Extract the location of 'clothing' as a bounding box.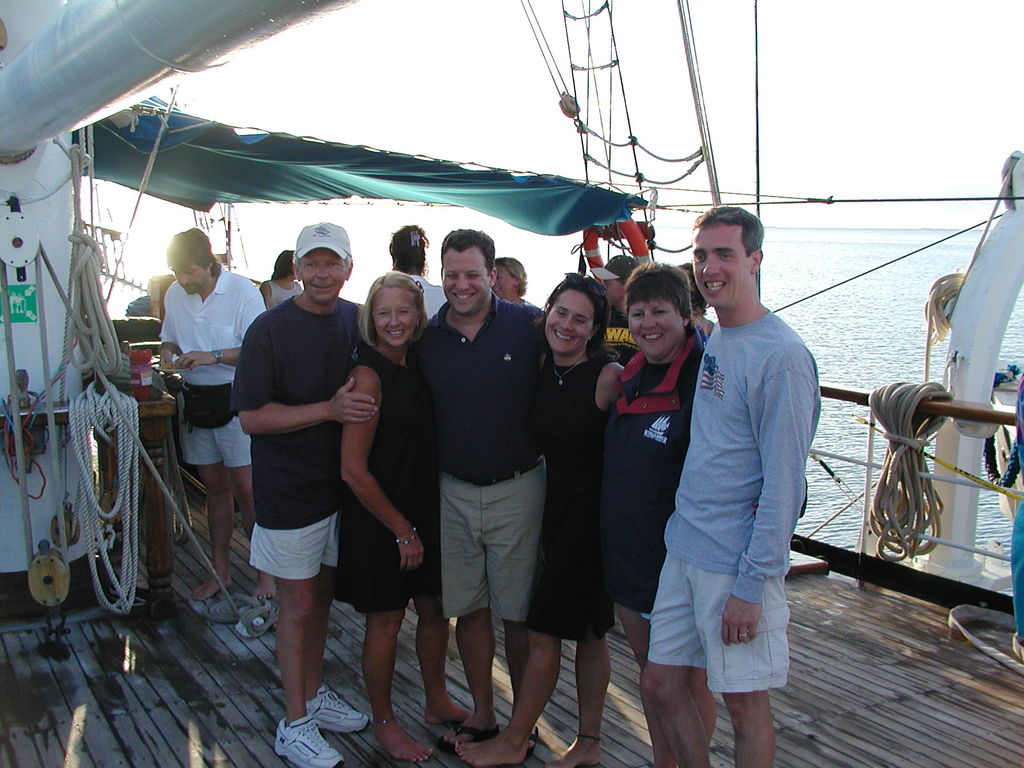
266/274/303/310.
